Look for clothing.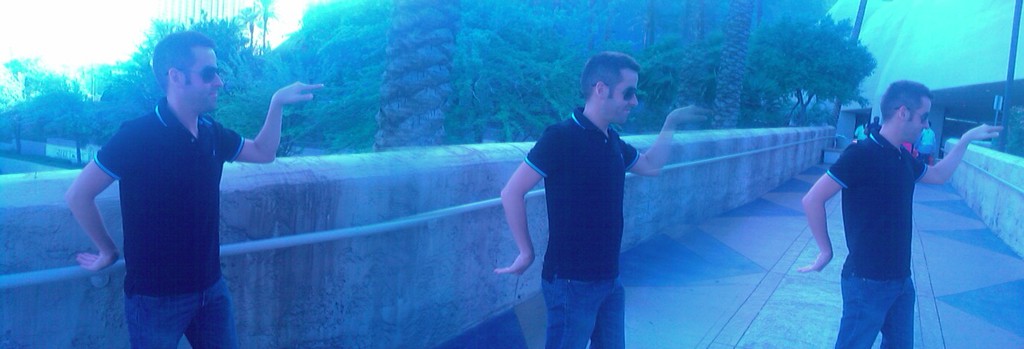
Found: bbox=[819, 127, 925, 348].
